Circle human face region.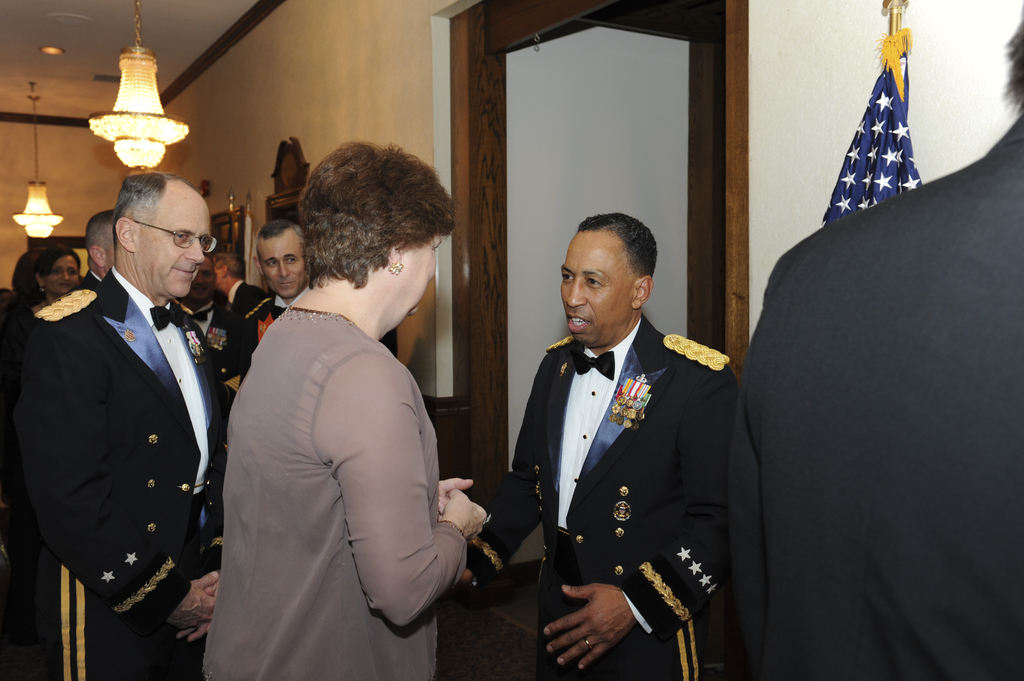
Region: bbox=[407, 227, 452, 317].
